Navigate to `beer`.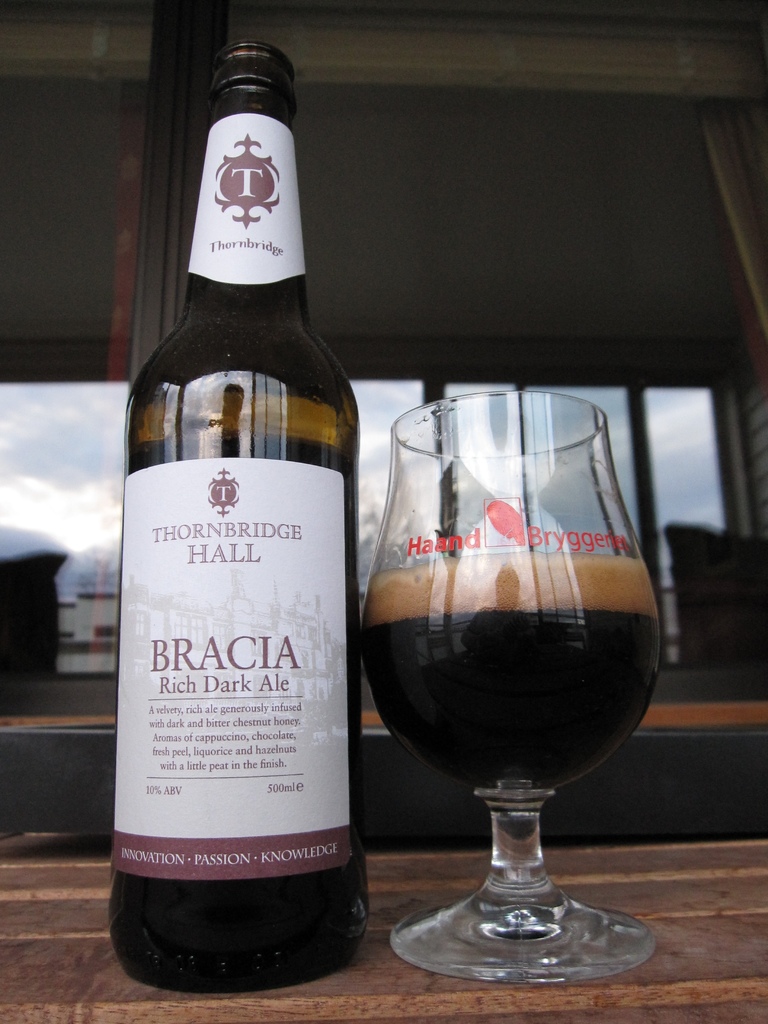
Navigation target: <region>366, 555, 667, 798</region>.
